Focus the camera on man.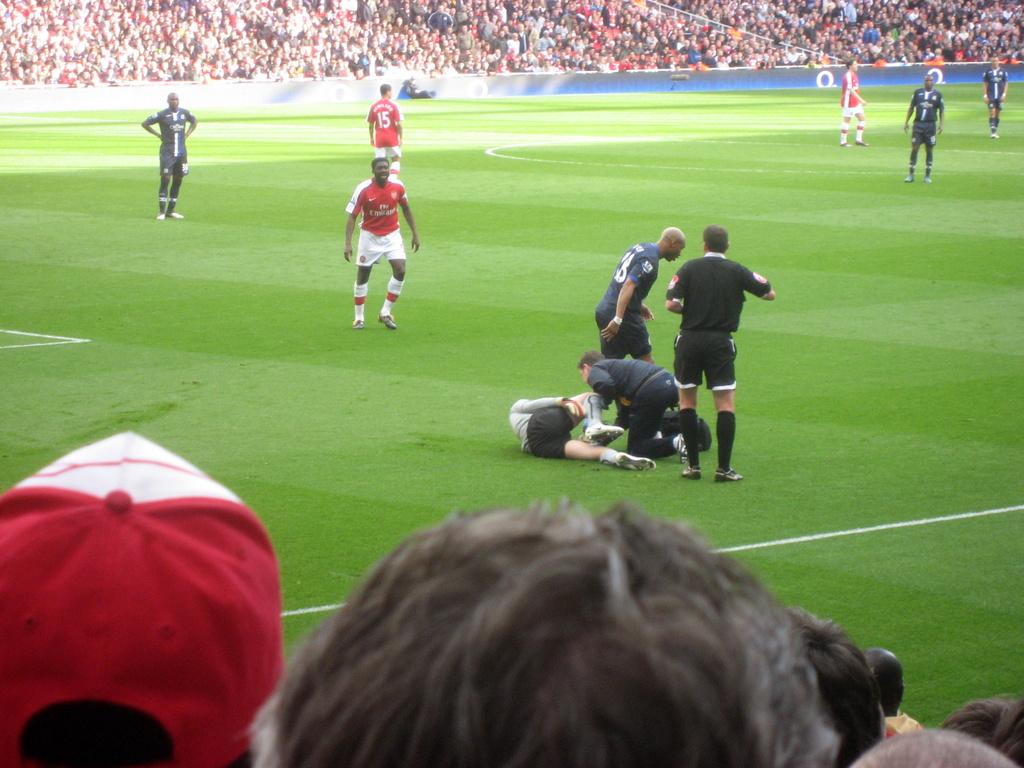
Focus region: pyautogui.locateOnScreen(248, 494, 836, 767).
